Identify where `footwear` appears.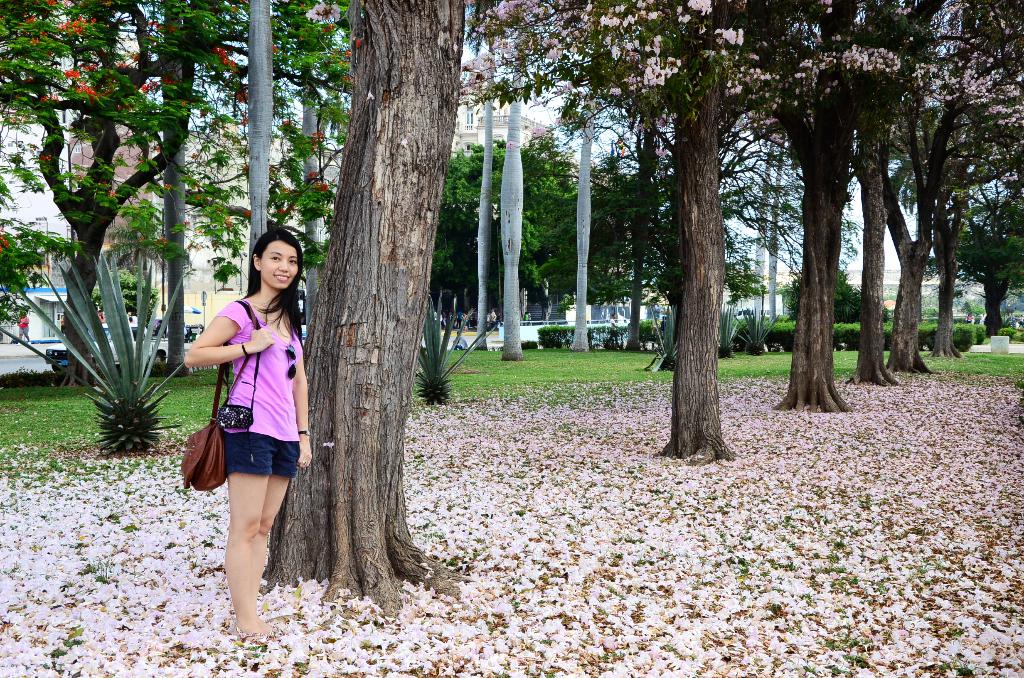
Appears at <bbox>233, 623, 285, 642</bbox>.
